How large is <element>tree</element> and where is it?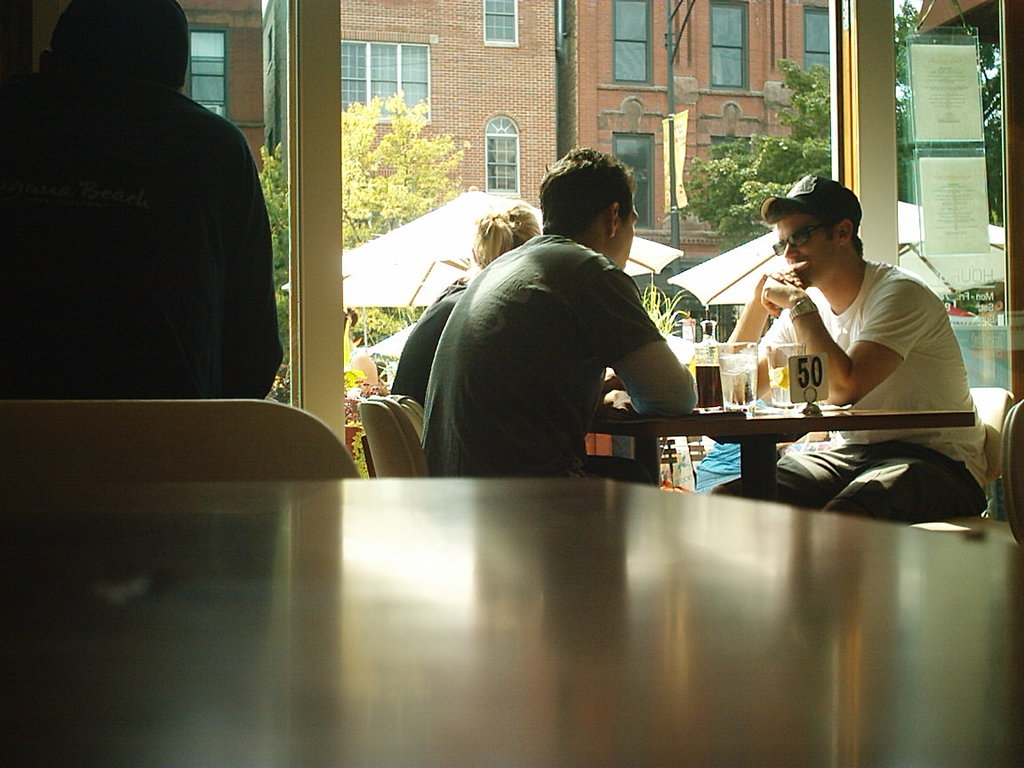
Bounding box: region(340, 84, 472, 256).
